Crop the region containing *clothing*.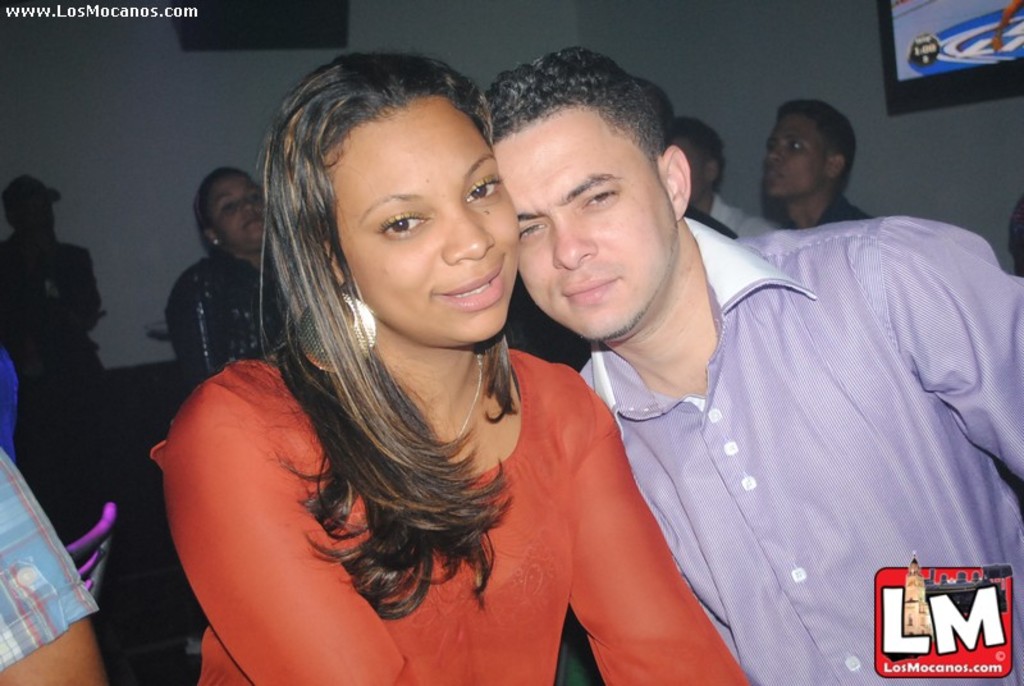
Crop region: (x1=562, y1=203, x2=1023, y2=685).
